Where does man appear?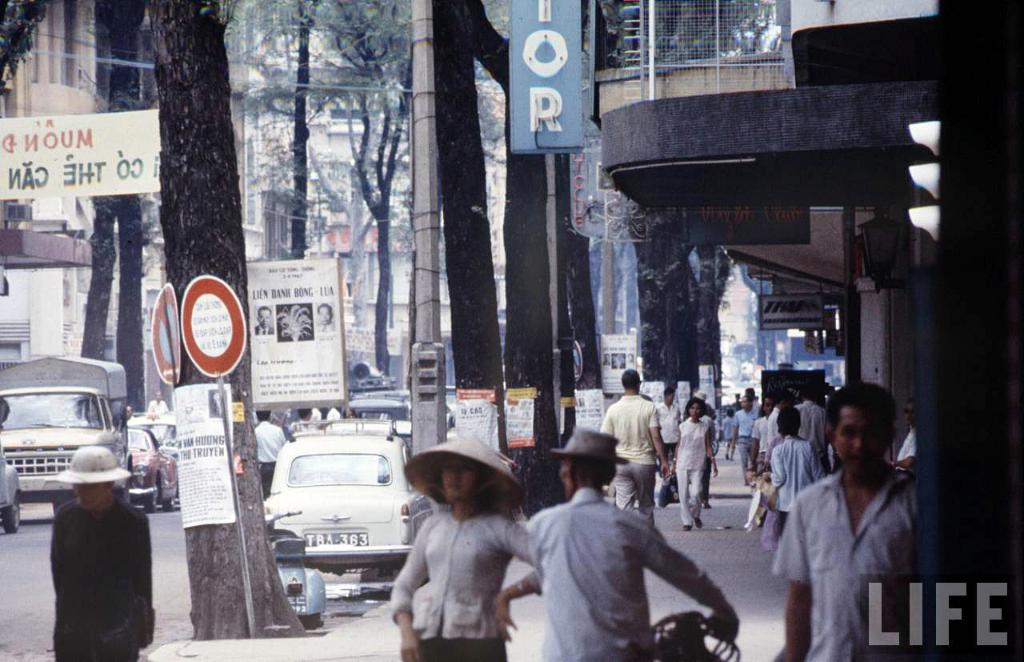
Appears at (x1=324, y1=408, x2=338, y2=420).
